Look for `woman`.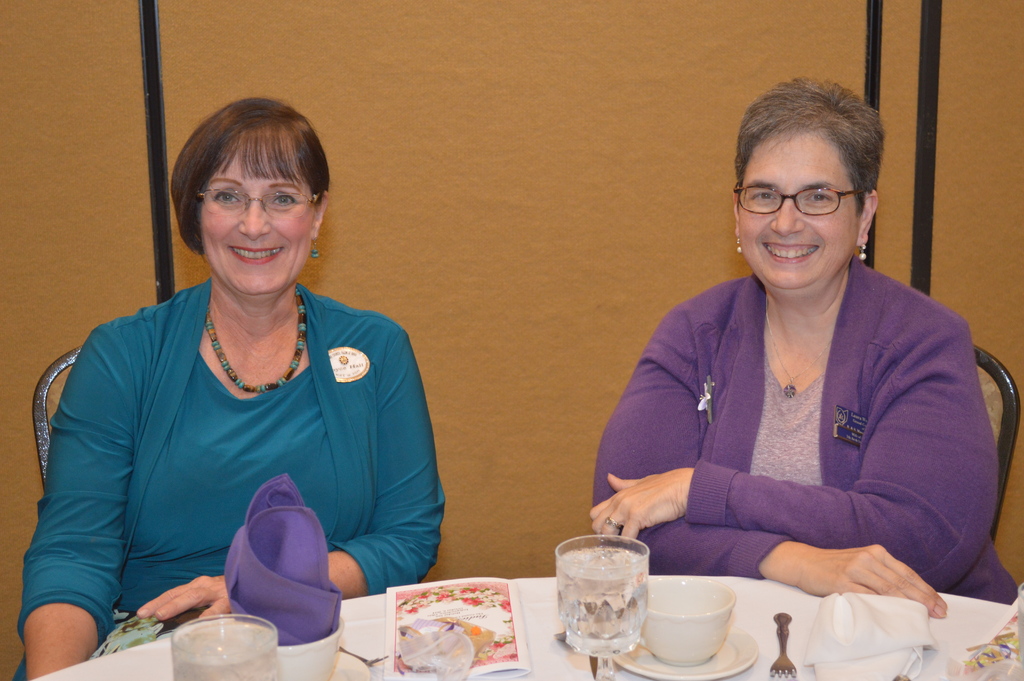
Found: [6, 99, 443, 680].
